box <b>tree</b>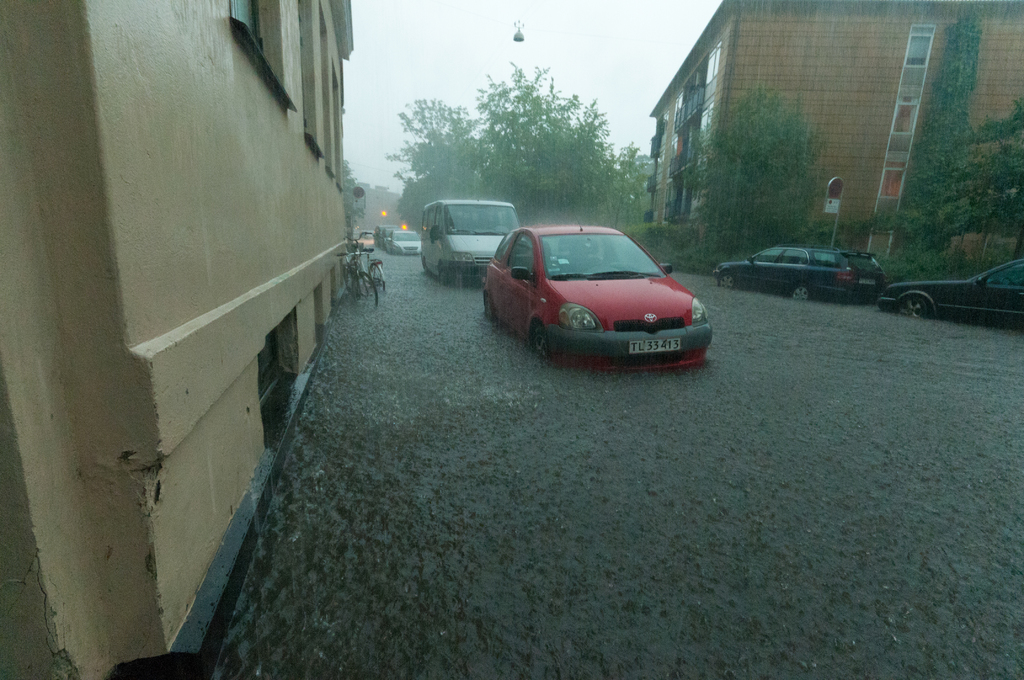
crop(678, 85, 828, 275)
